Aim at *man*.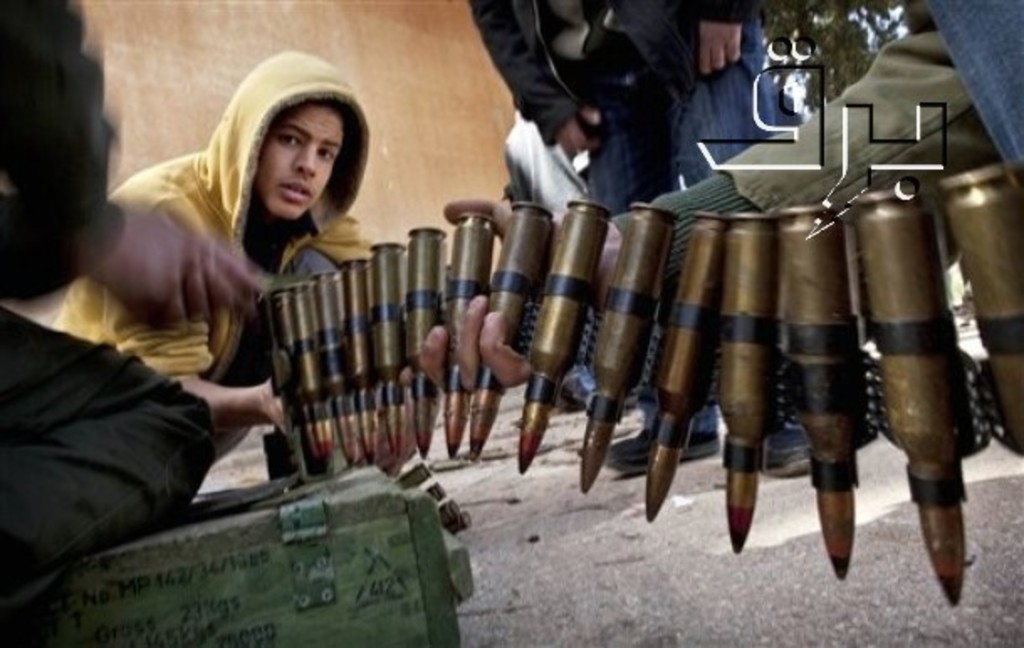
Aimed at (457, 0, 870, 492).
